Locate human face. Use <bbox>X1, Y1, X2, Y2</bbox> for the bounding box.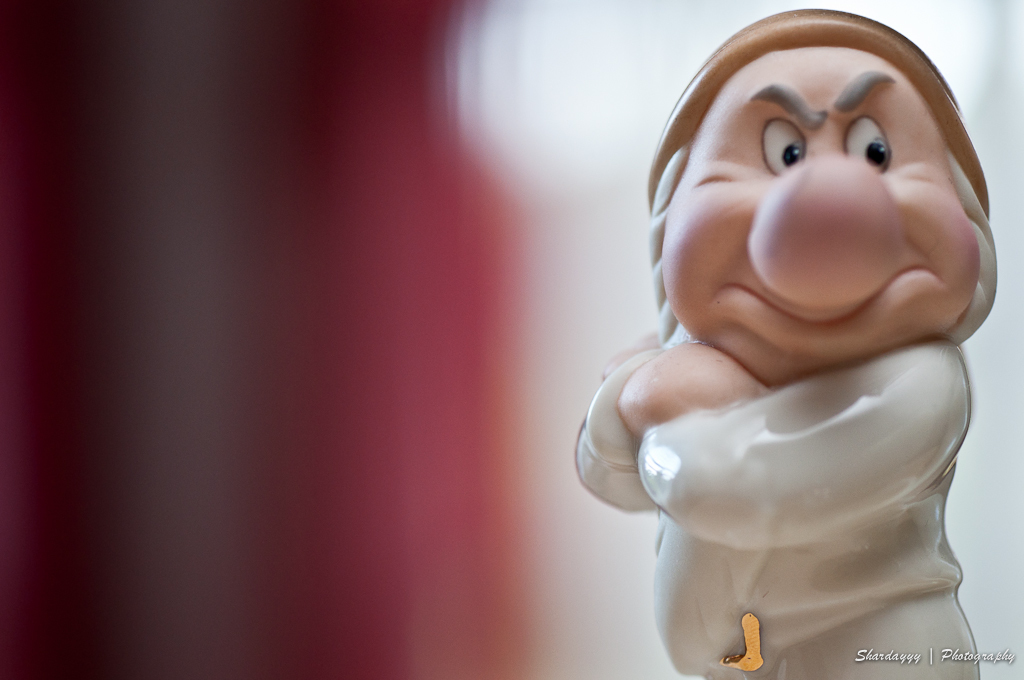
<bbox>663, 47, 981, 380</bbox>.
